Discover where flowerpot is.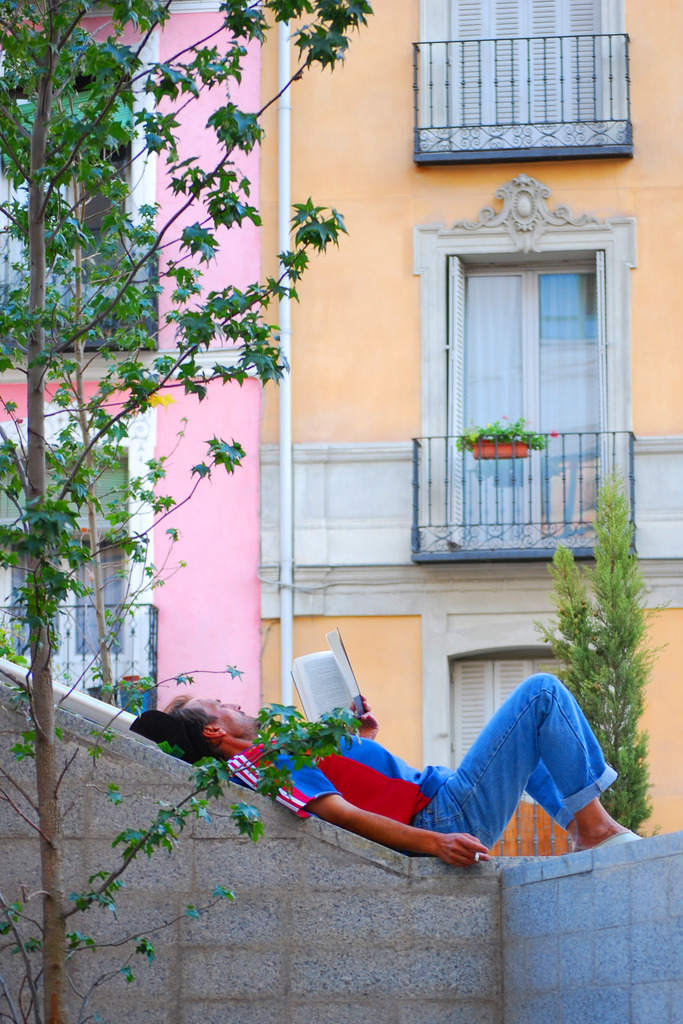
Discovered at 472/440/528/457.
